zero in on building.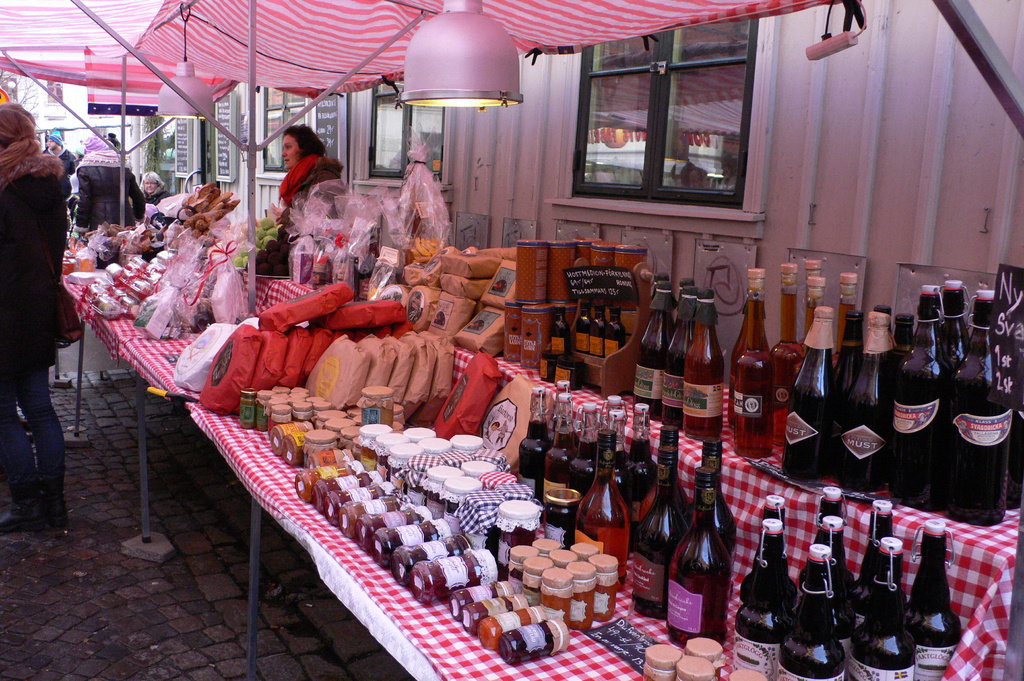
Zeroed in: [14, 83, 136, 151].
